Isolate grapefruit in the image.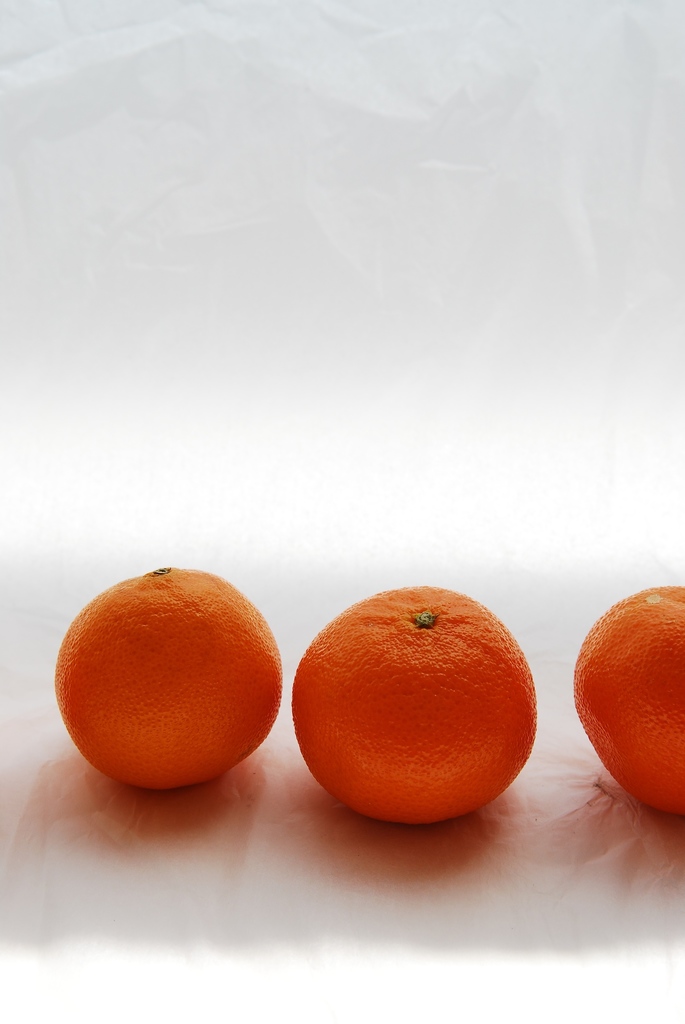
Isolated region: 54/565/284/790.
